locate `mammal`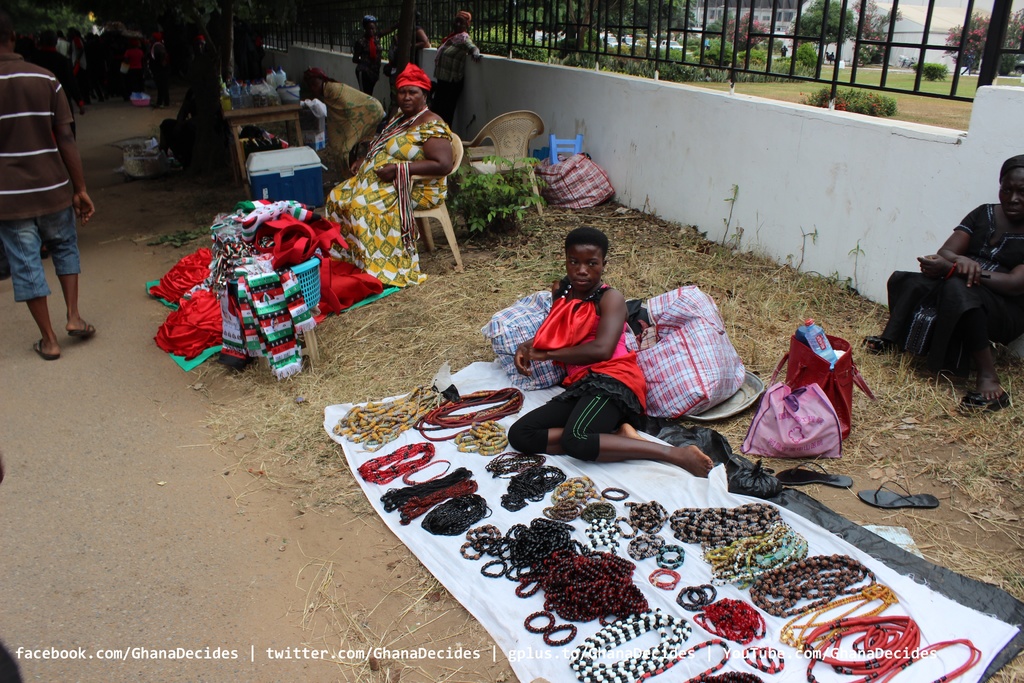
<region>385, 7, 431, 110</region>
